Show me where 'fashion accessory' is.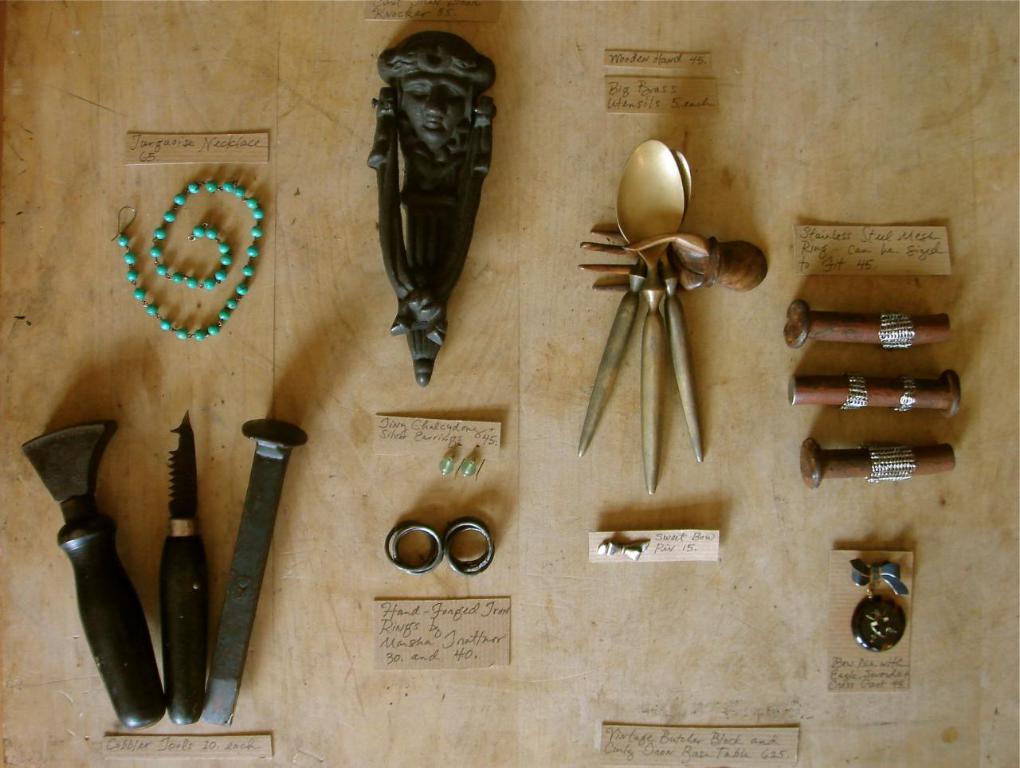
'fashion accessory' is at 597 539 653 562.
